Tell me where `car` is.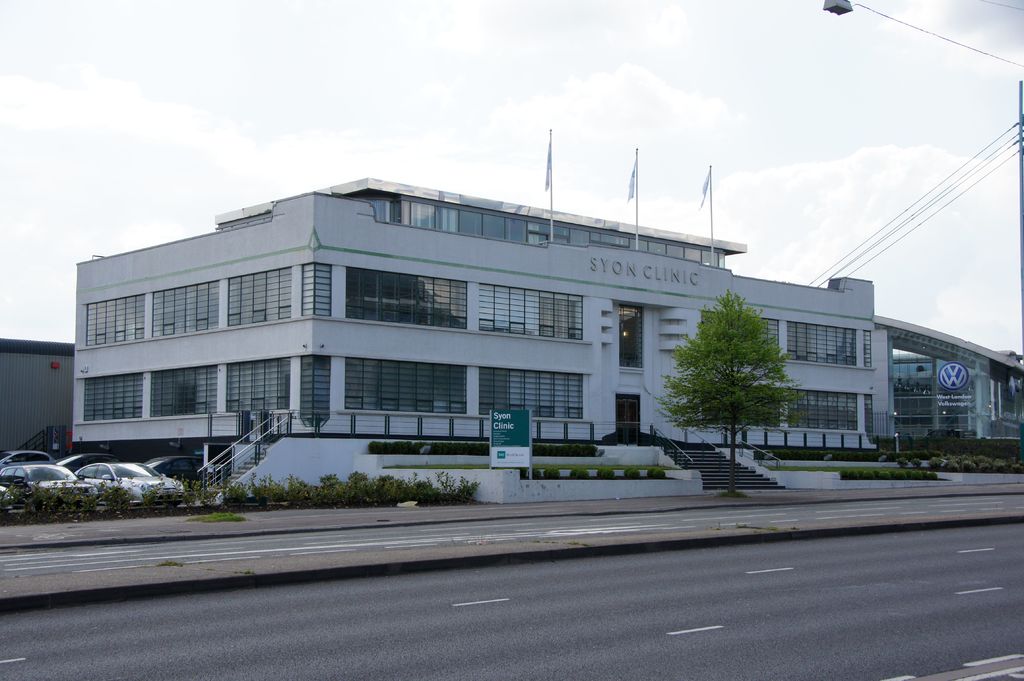
`car` is at [0,465,92,511].
